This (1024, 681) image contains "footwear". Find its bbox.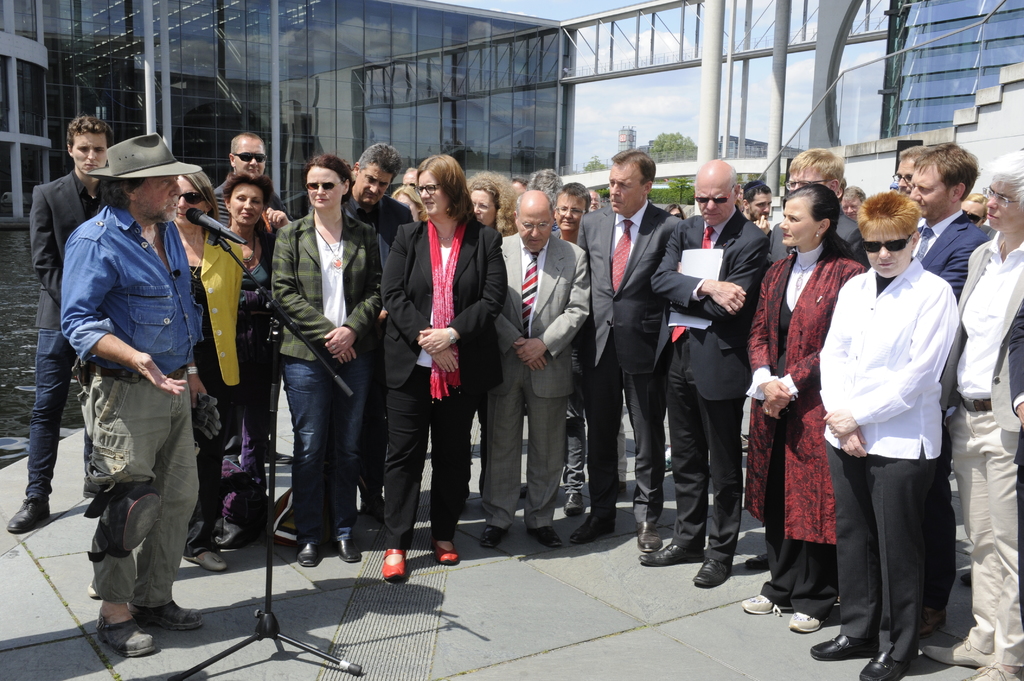
box=[360, 497, 385, 519].
